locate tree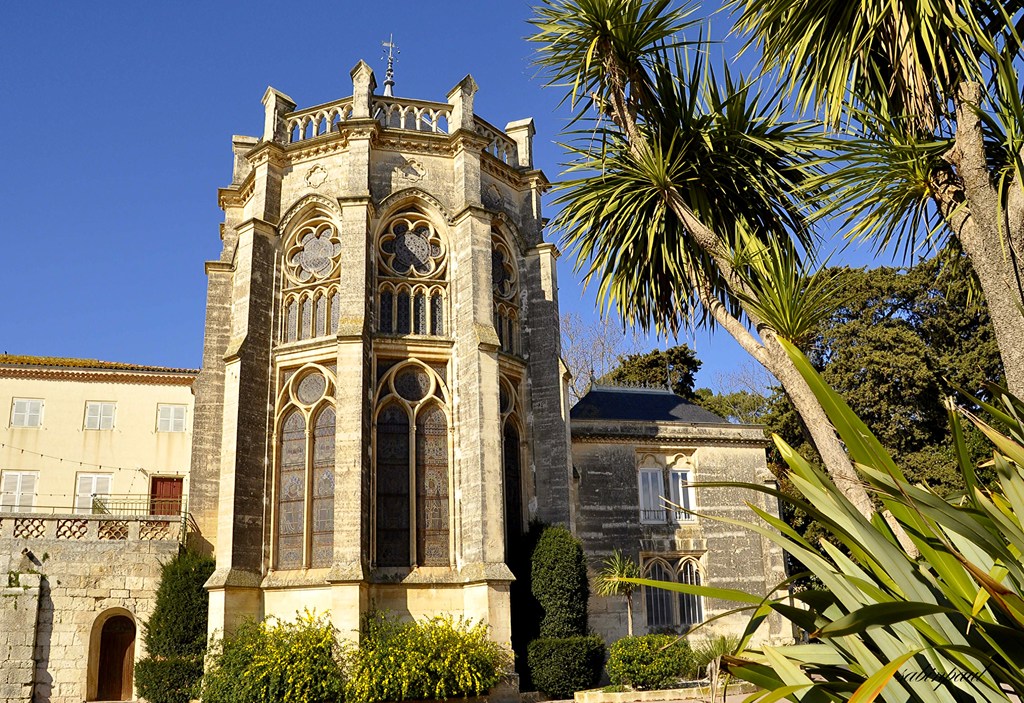
(518, 513, 612, 663)
